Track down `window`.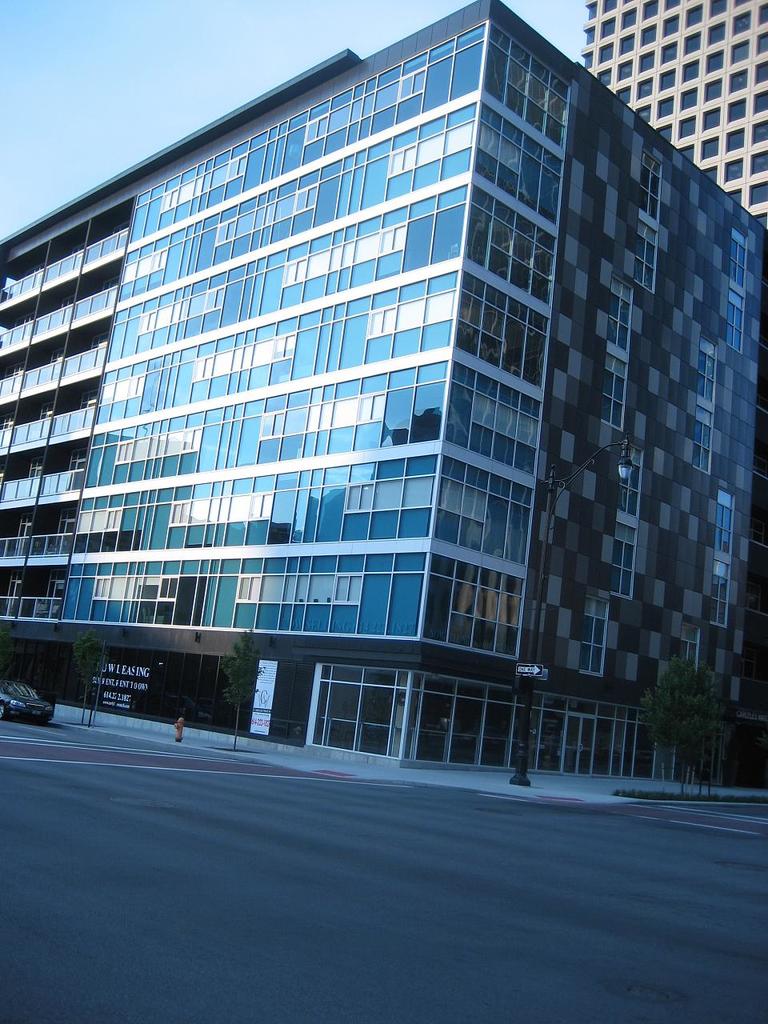
Tracked to detection(486, 222, 562, 288).
